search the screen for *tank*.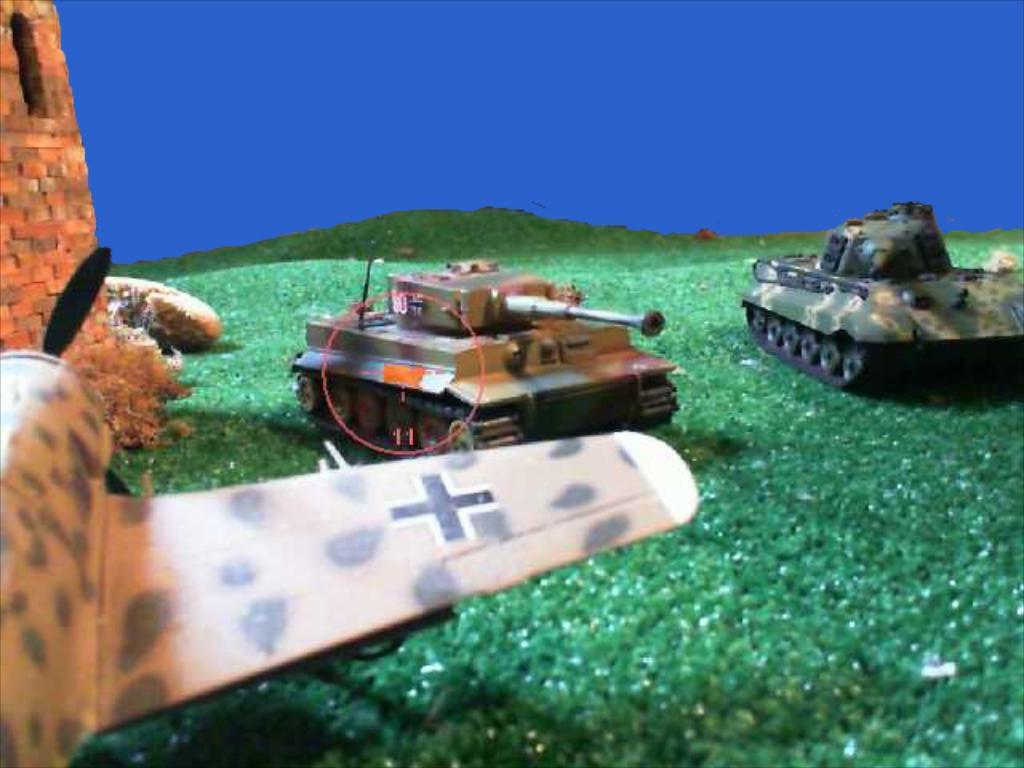
Found at crop(739, 202, 1022, 390).
